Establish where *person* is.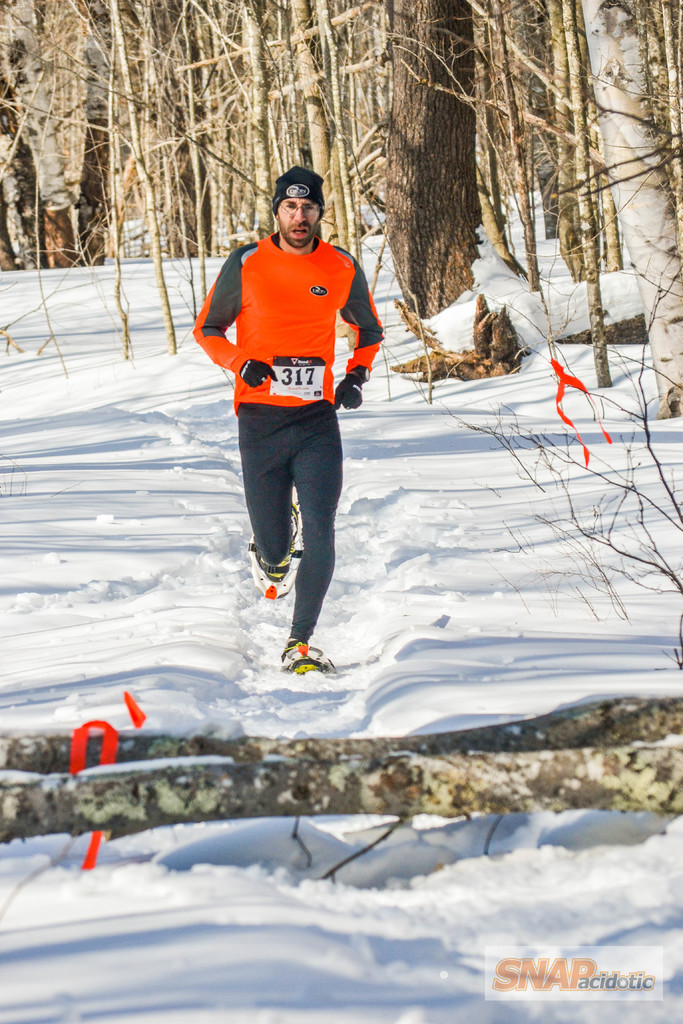
Established at {"left": 206, "top": 144, "right": 378, "bottom": 692}.
